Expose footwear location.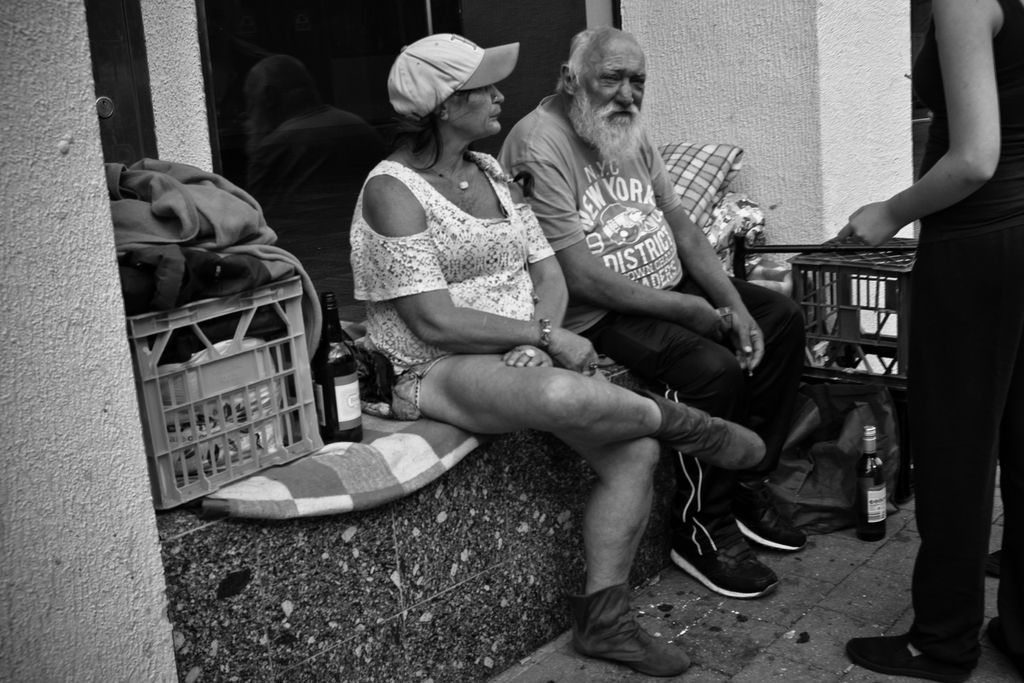
Exposed at region(845, 633, 979, 678).
